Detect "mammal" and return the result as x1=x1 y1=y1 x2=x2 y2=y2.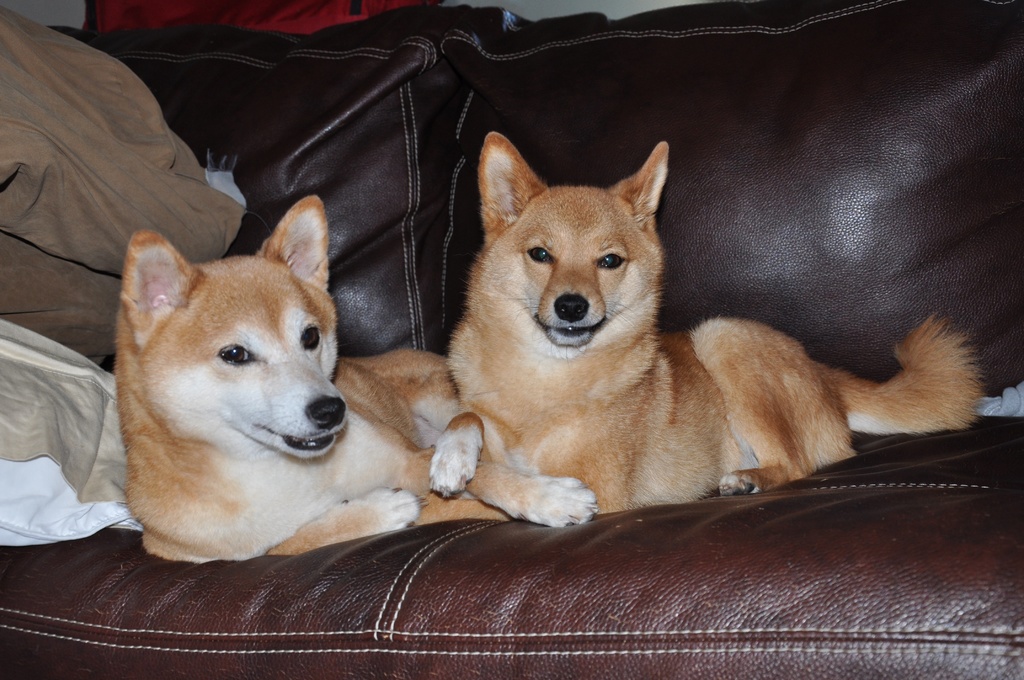
x1=452 y1=131 x2=991 y2=513.
